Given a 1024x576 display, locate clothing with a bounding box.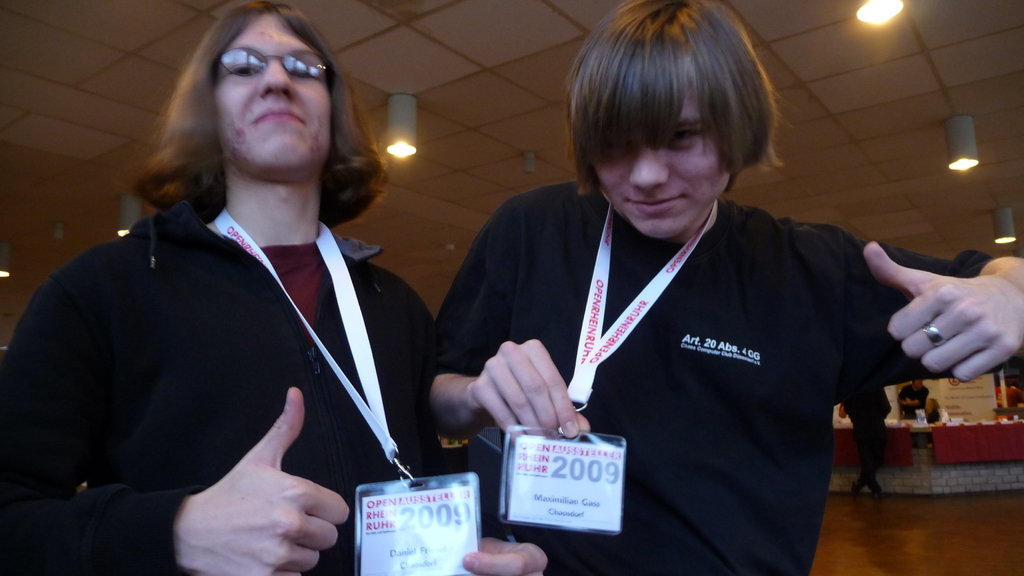
Located: l=469, t=153, r=922, b=547.
